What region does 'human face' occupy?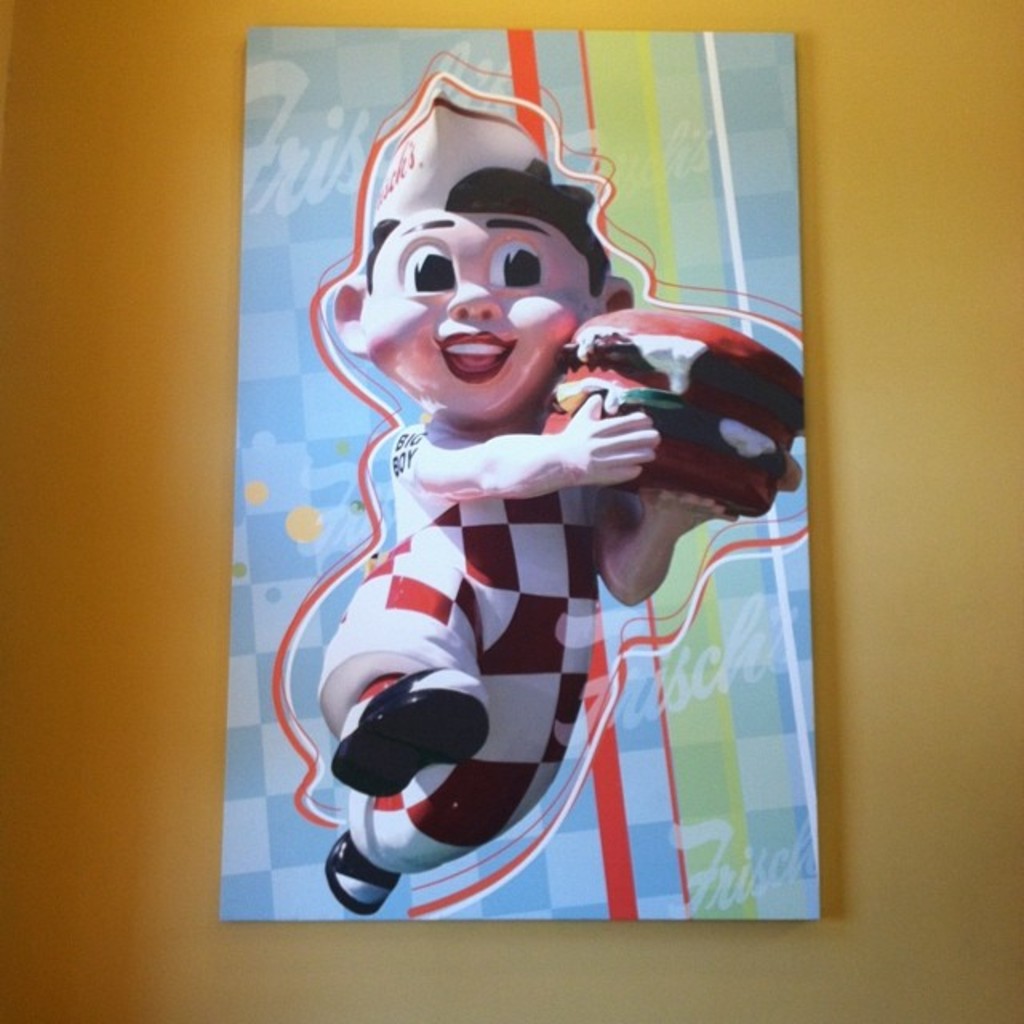
Rect(358, 214, 594, 421).
